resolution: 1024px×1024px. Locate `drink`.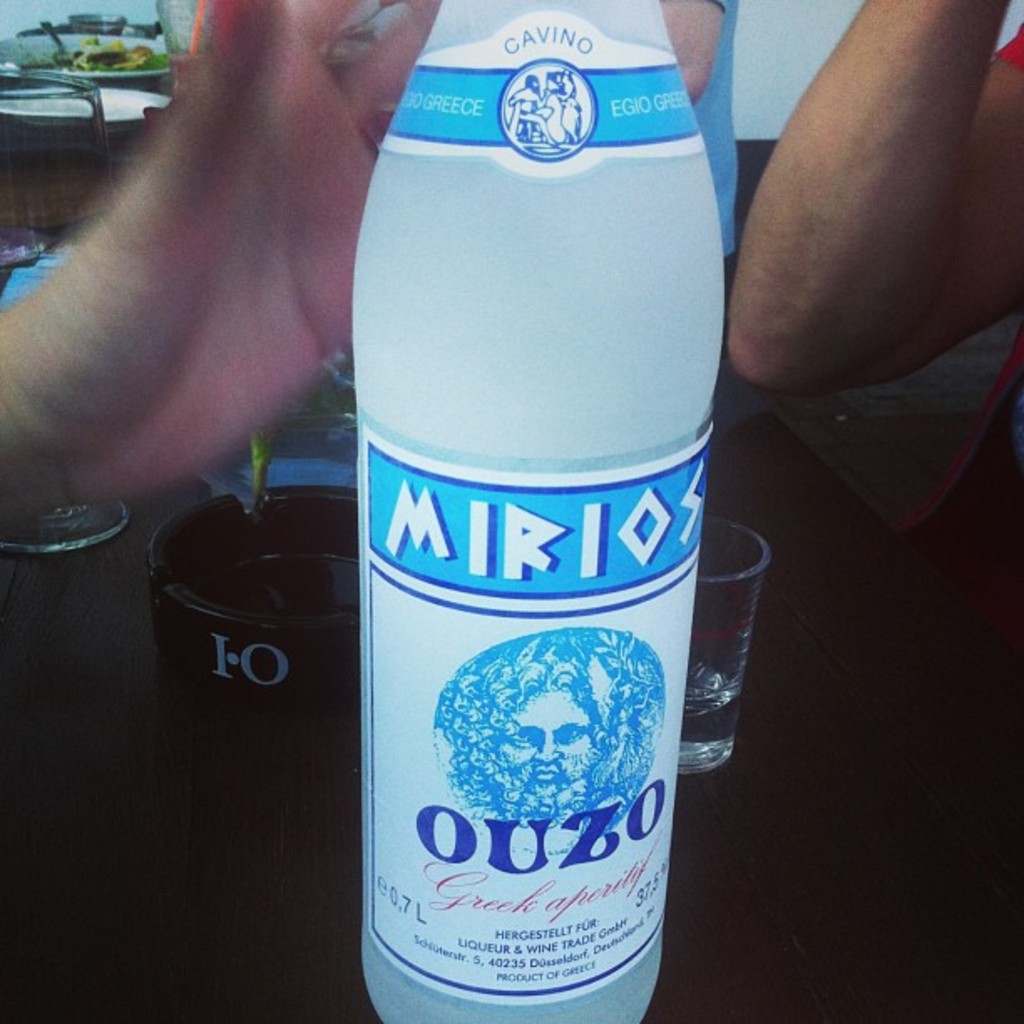
pyautogui.locateOnScreen(371, 142, 761, 975).
